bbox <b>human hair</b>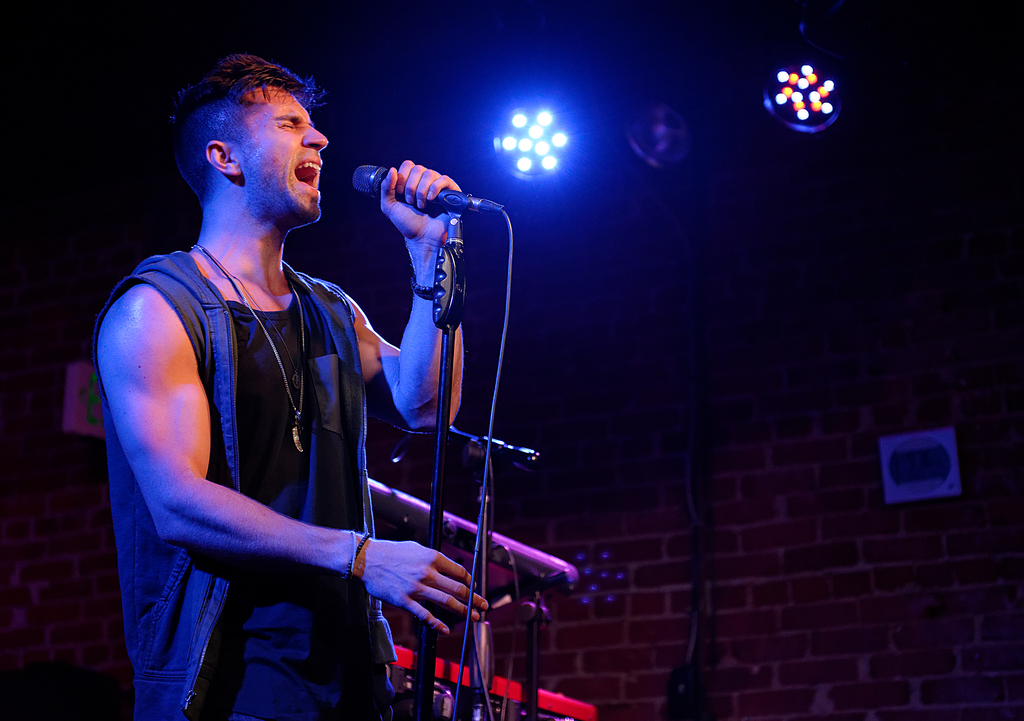
select_region(167, 55, 321, 217)
